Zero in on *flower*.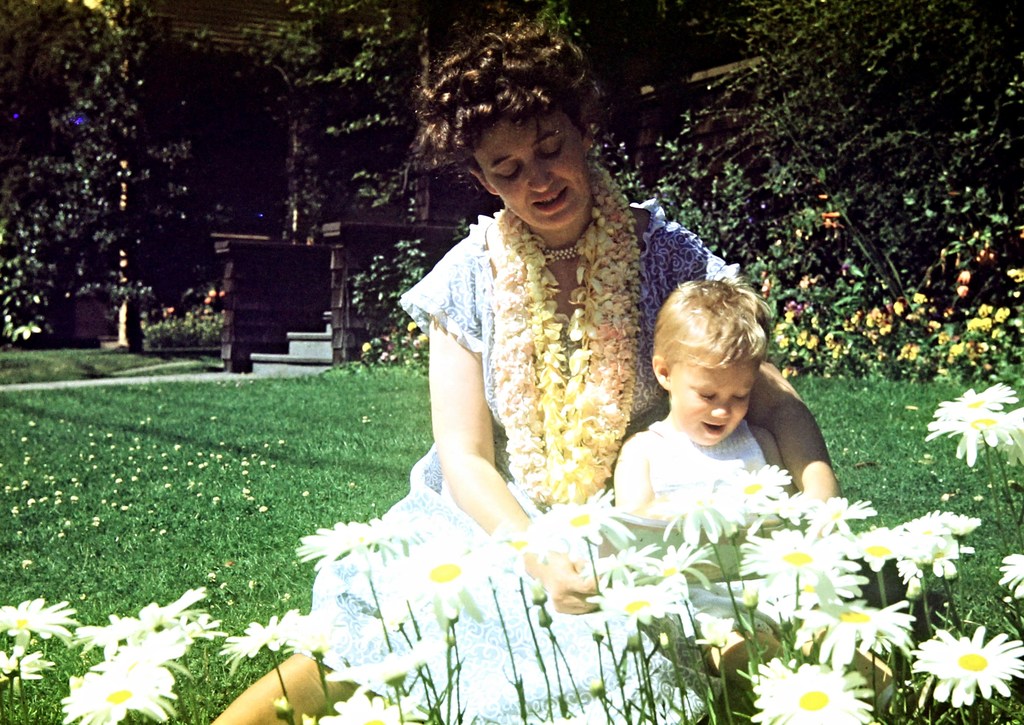
Zeroed in: bbox=(929, 376, 1023, 462).
